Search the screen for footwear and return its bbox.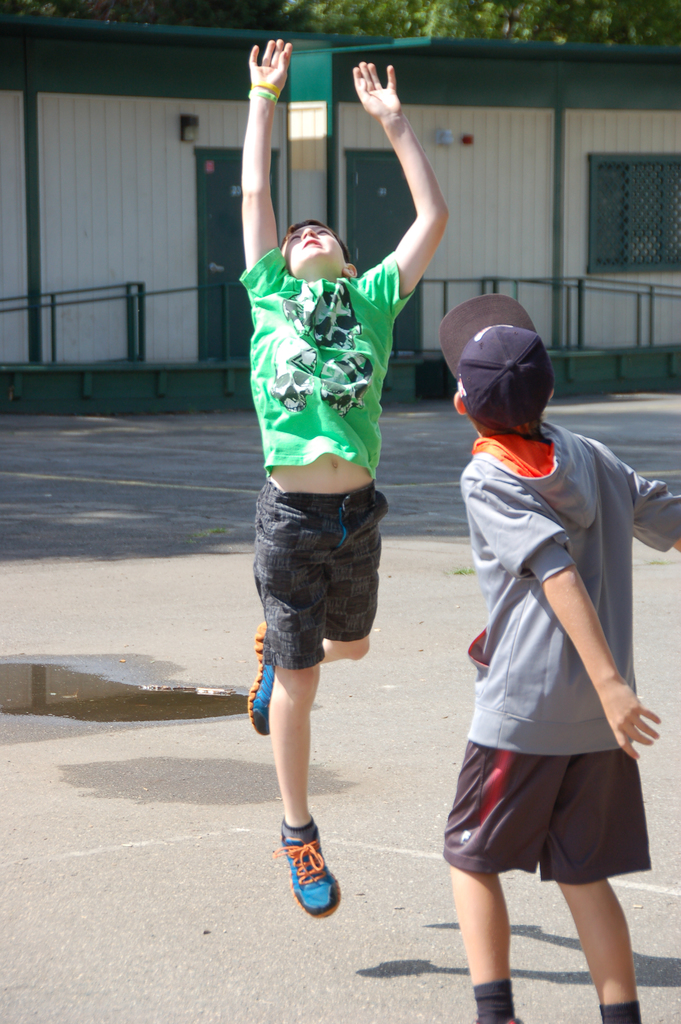
Found: detection(271, 817, 343, 922).
